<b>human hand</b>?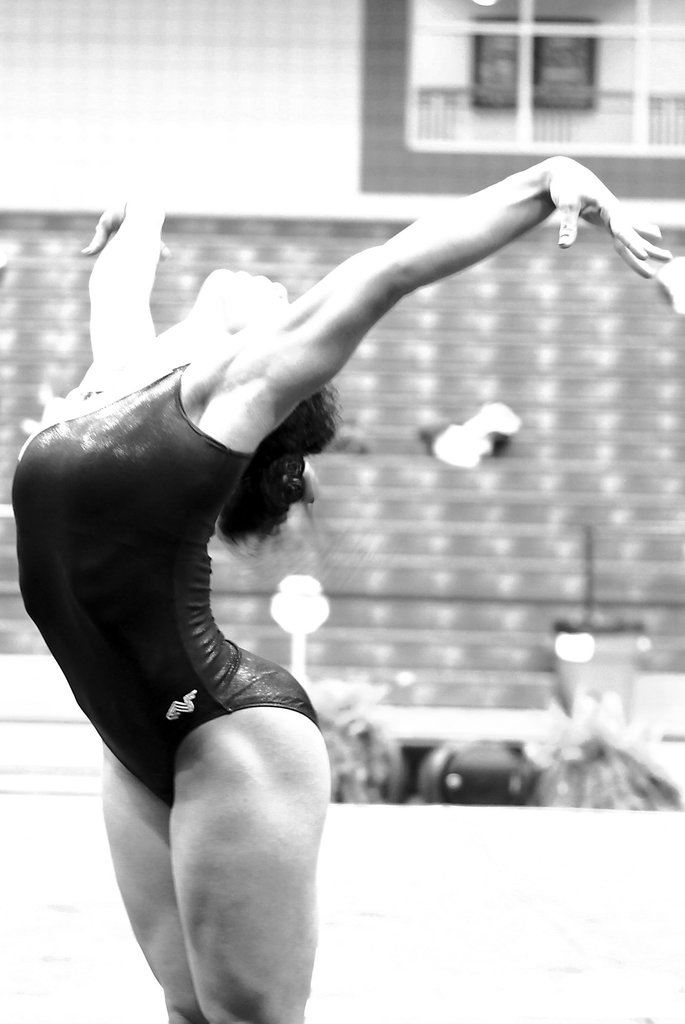
(x1=557, y1=151, x2=675, y2=278)
